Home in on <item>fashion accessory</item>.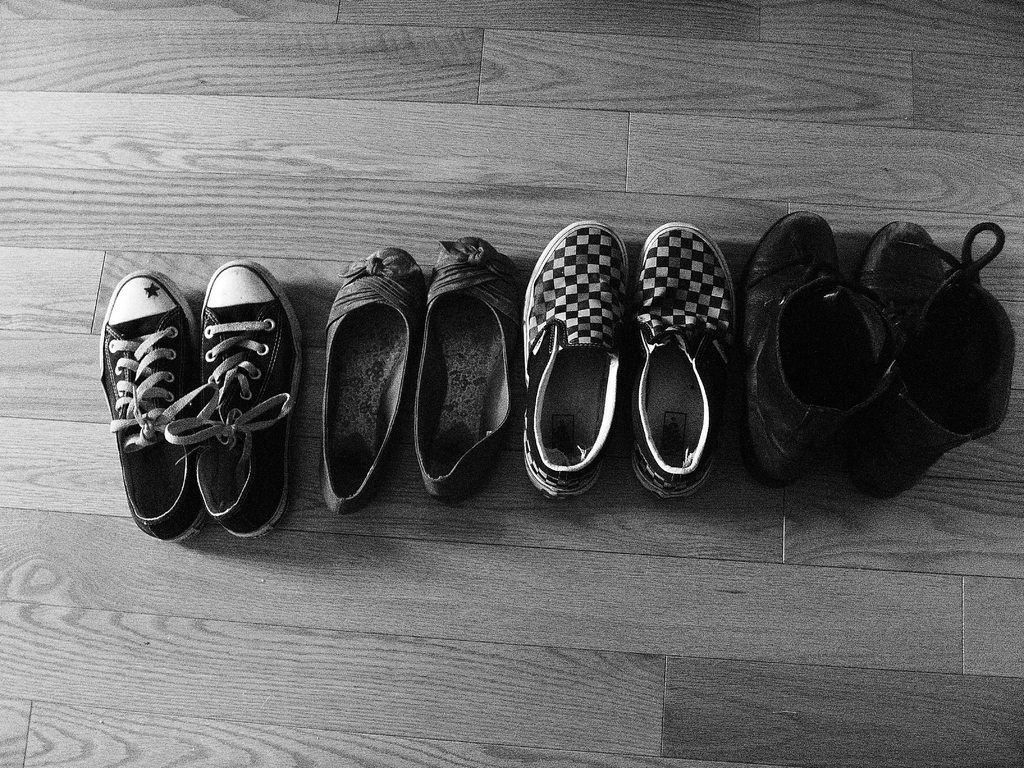
Homed in at 628 218 742 507.
